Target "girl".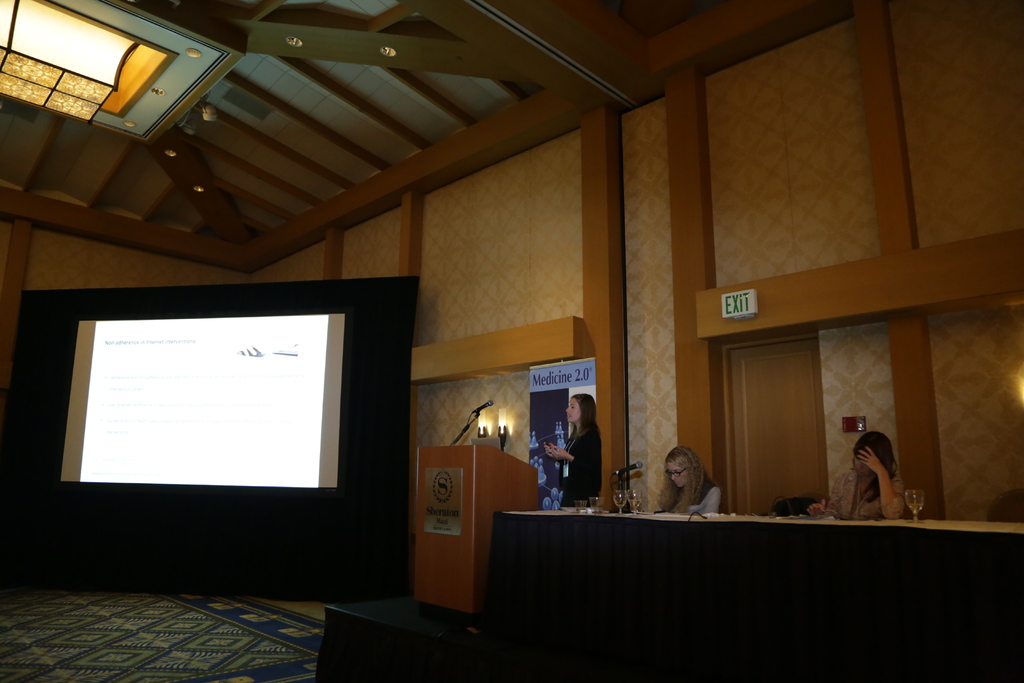
Target region: (left=807, top=431, right=905, bottom=519).
